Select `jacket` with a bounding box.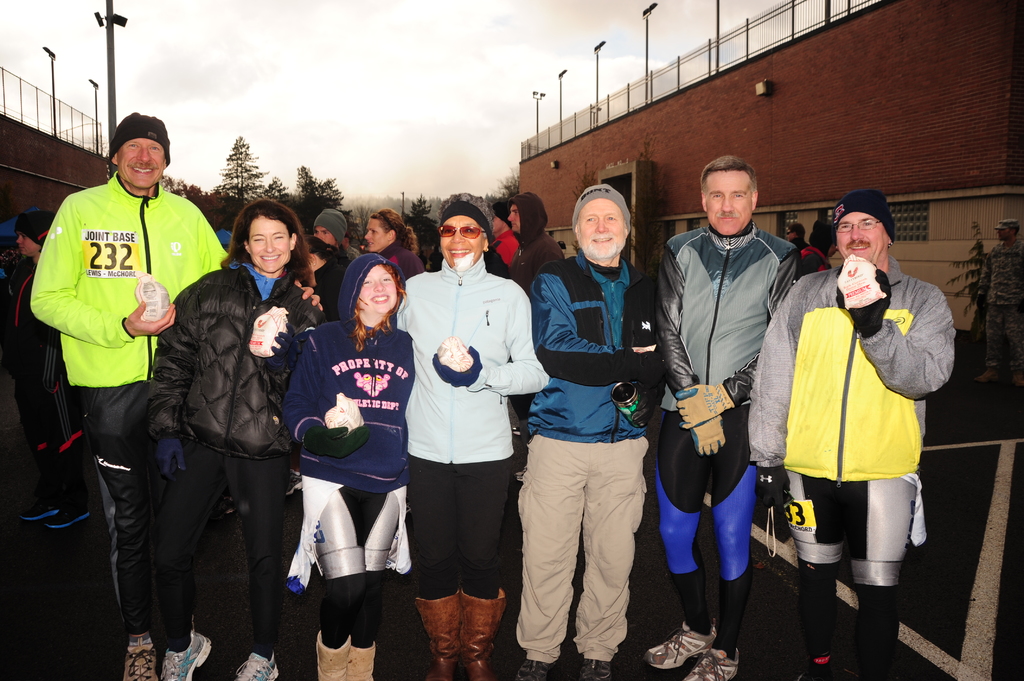
region(140, 251, 319, 472).
